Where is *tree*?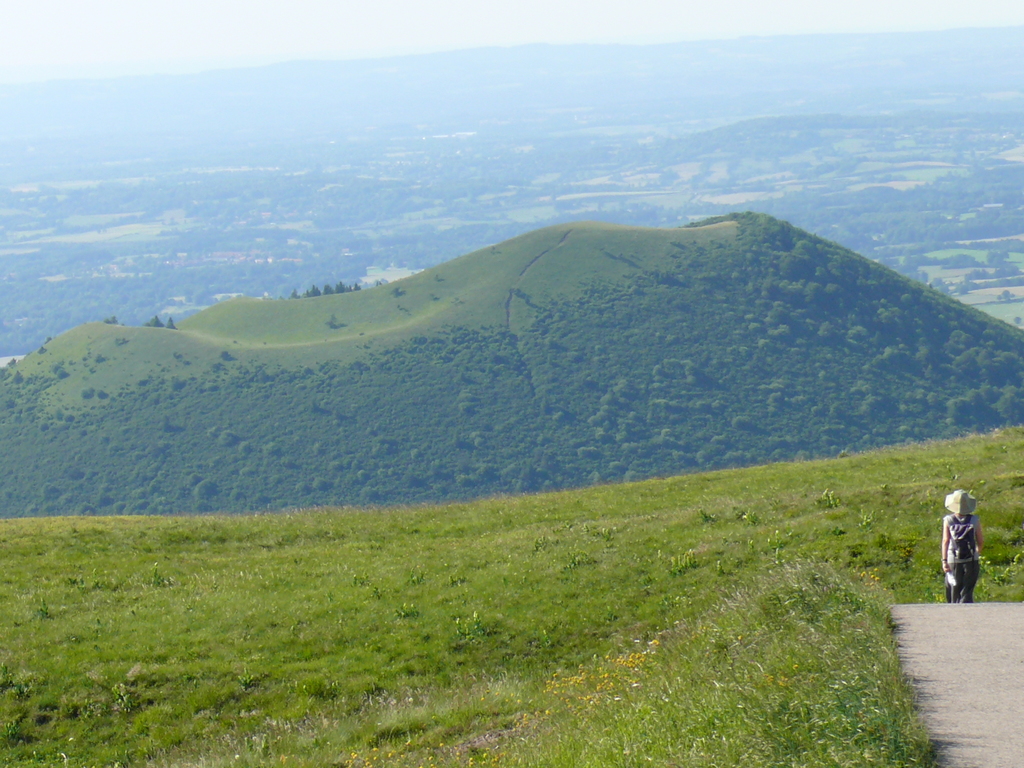
[146, 316, 164, 328].
